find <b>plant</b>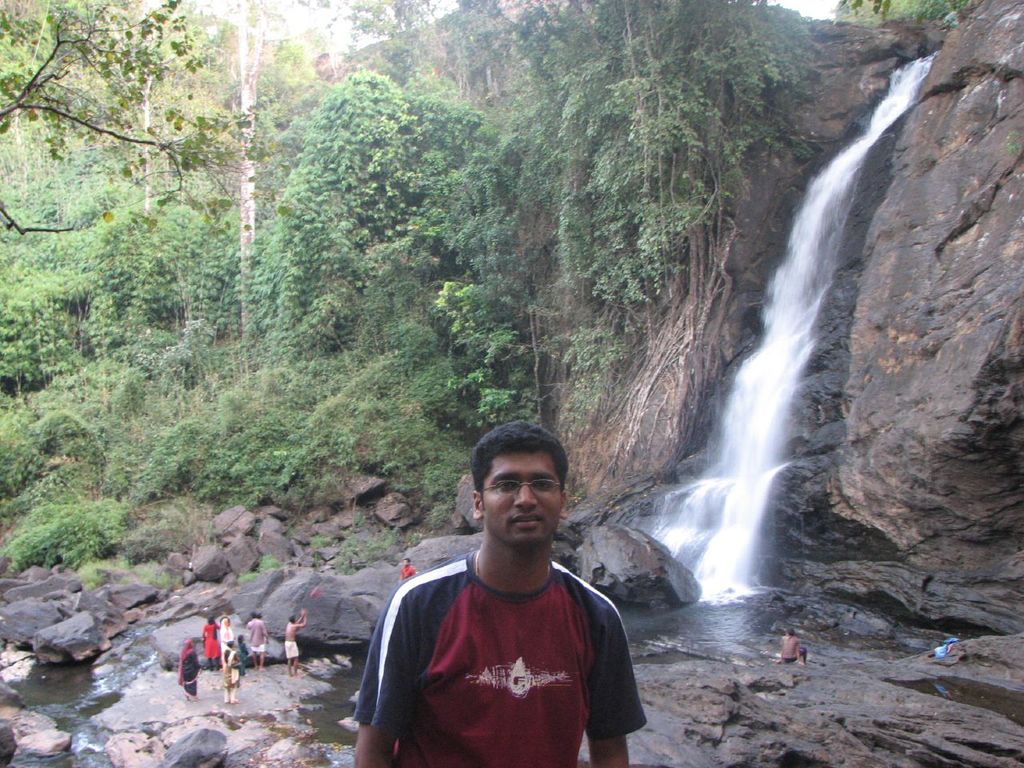
Rect(368, 398, 478, 506)
